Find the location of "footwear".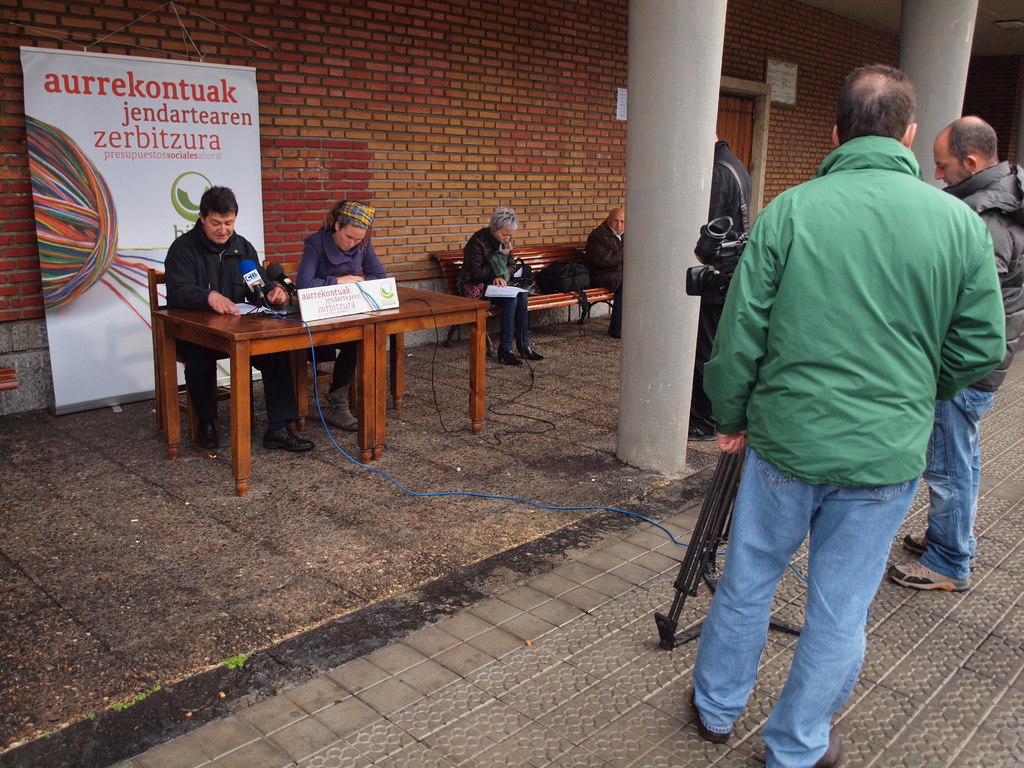
Location: {"x1": 526, "y1": 348, "x2": 542, "y2": 360}.
